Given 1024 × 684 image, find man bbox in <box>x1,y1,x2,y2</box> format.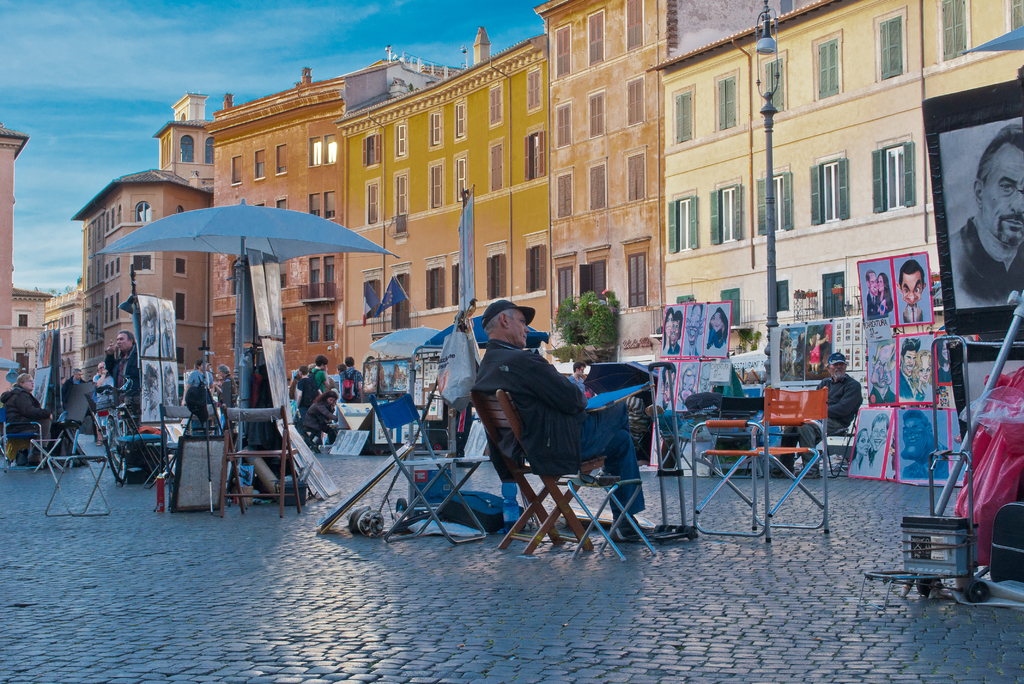
<box>899,338,923,402</box>.
